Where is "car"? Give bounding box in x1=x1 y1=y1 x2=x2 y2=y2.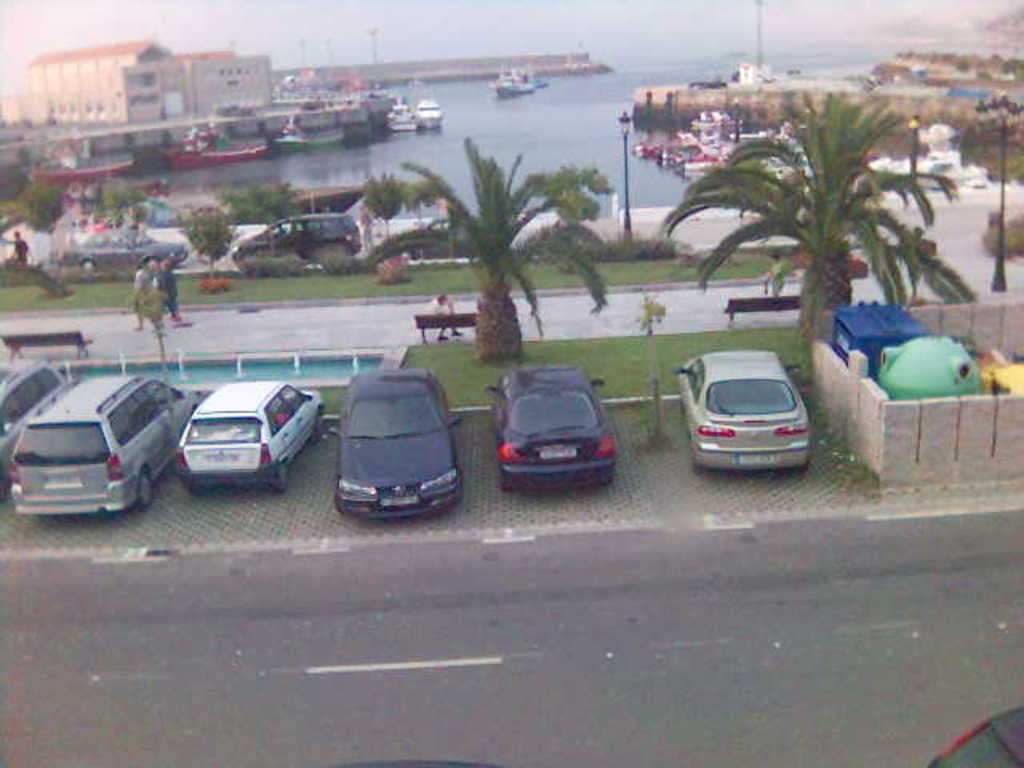
x1=488 y1=362 x2=621 y2=494.
